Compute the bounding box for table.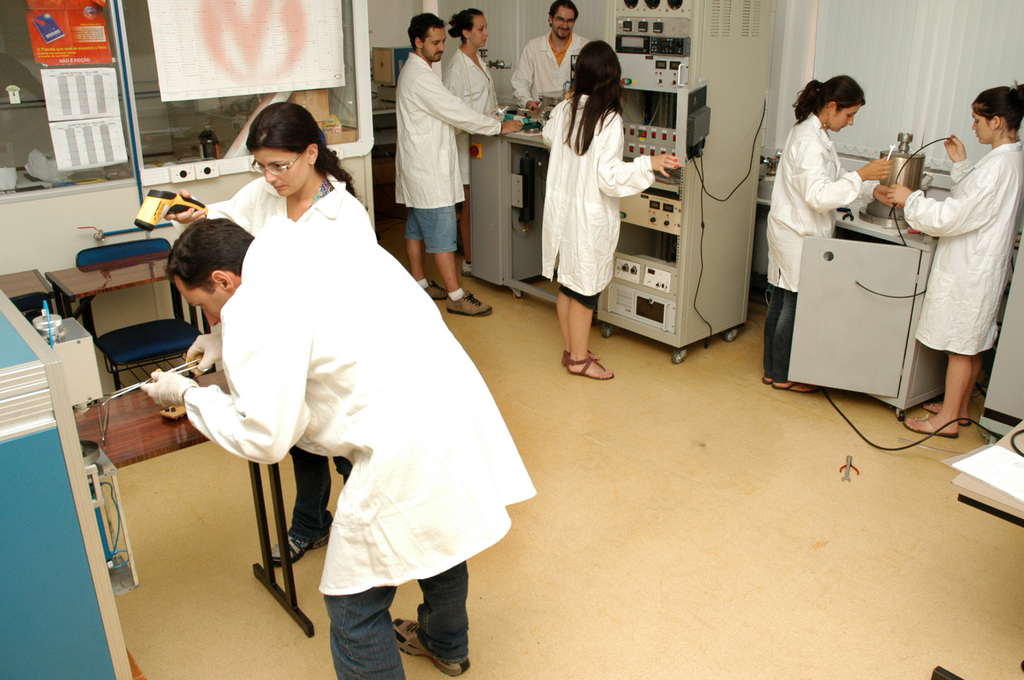
locate(0, 267, 55, 324).
